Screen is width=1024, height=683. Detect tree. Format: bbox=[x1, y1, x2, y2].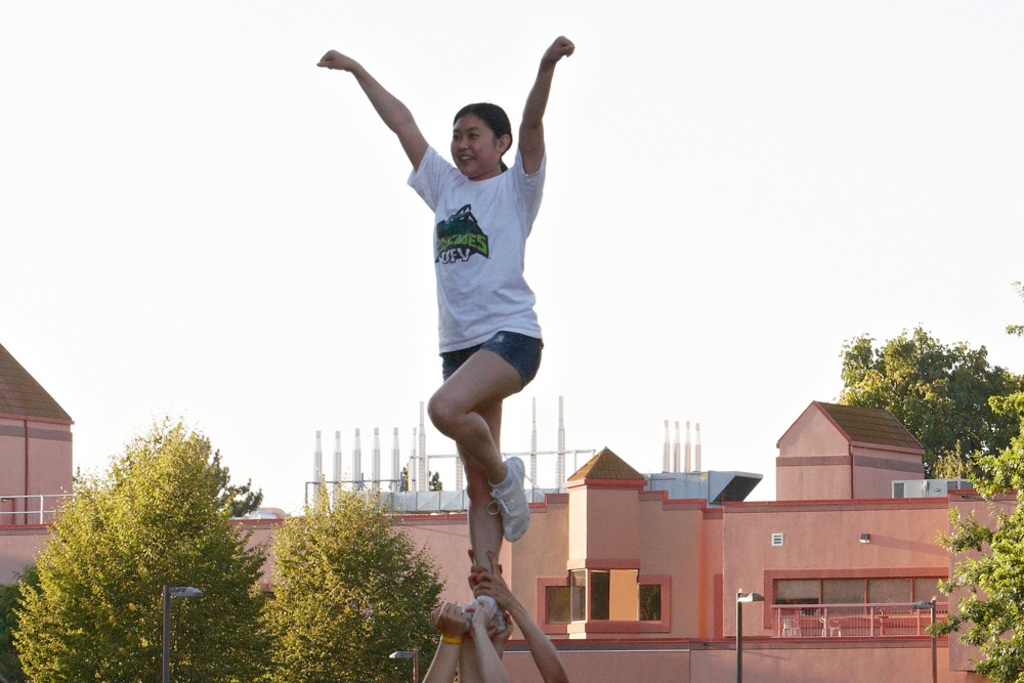
bbox=[255, 479, 440, 682].
